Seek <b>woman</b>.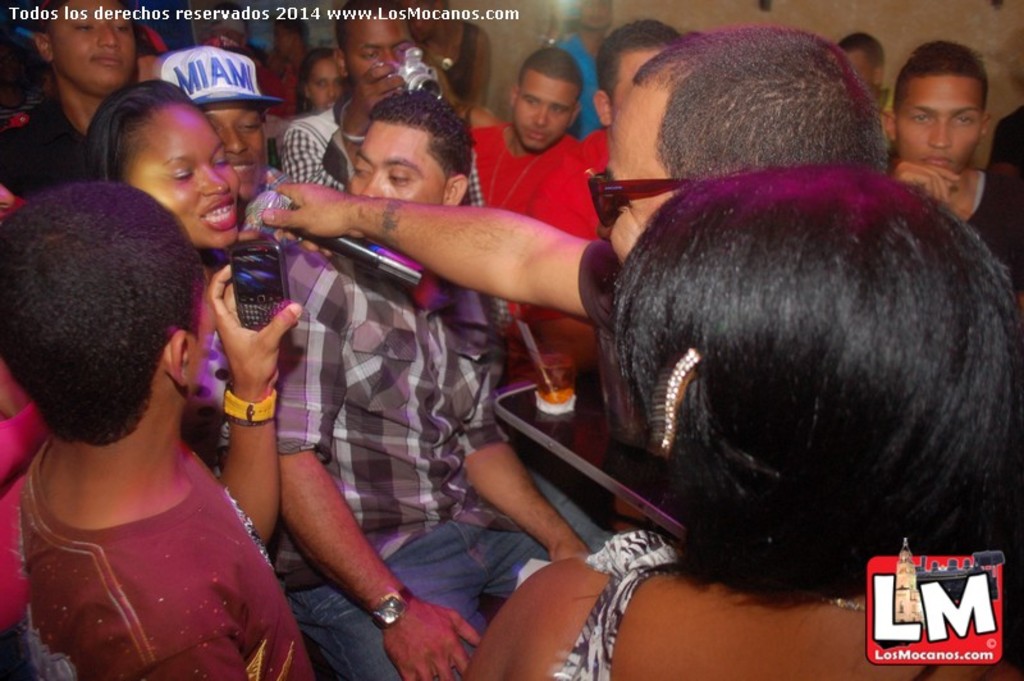
box=[78, 77, 246, 497].
